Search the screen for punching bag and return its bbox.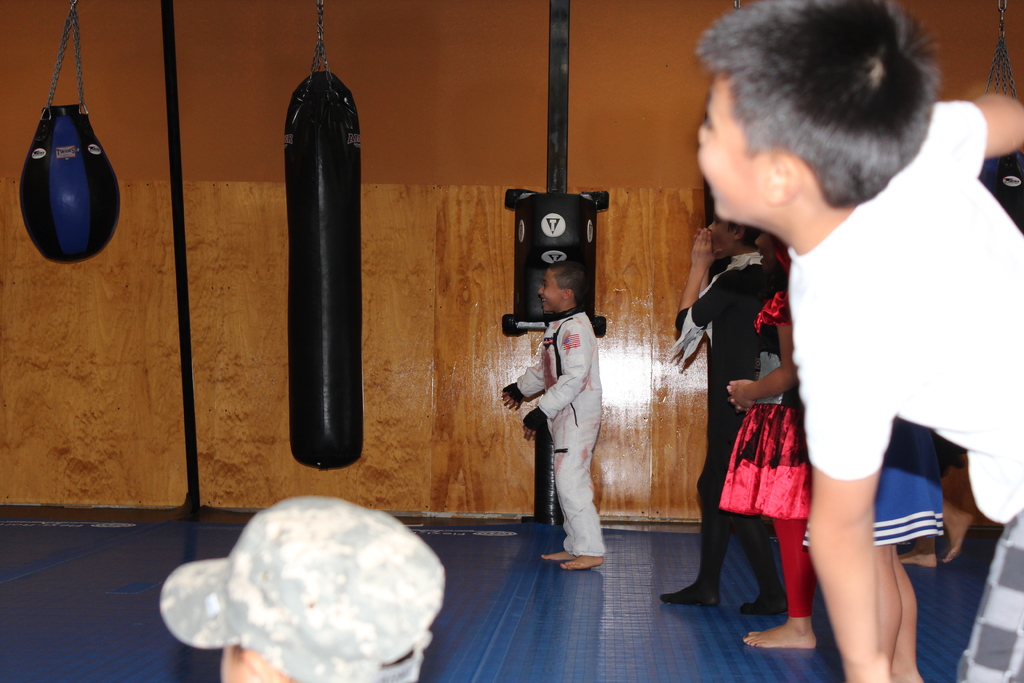
Found: select_region(15, 99, 120, 263).
